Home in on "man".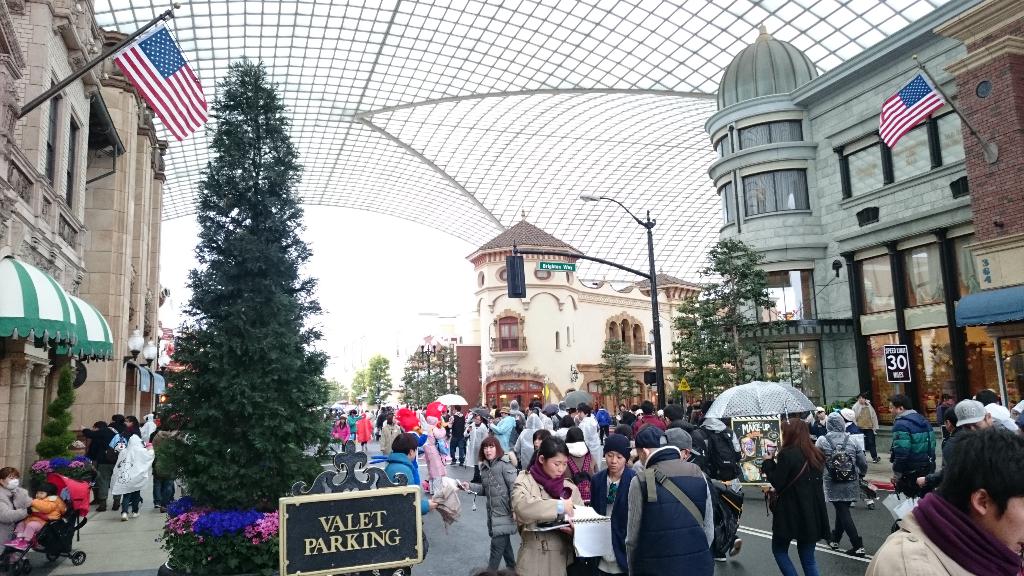
Homed in at <box>622,426,719,575</box>.
